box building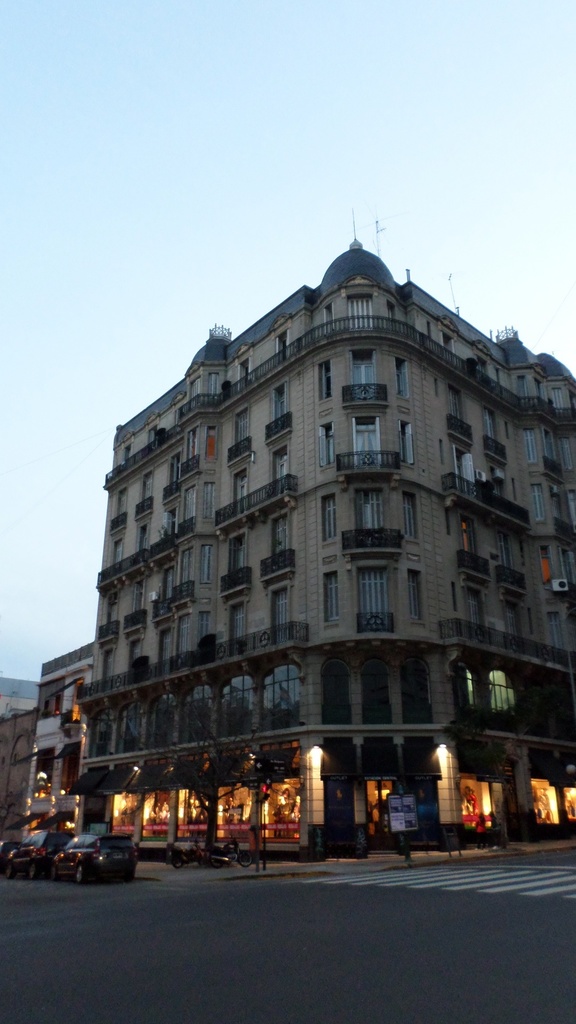
<box>0,645,95,850</box>
